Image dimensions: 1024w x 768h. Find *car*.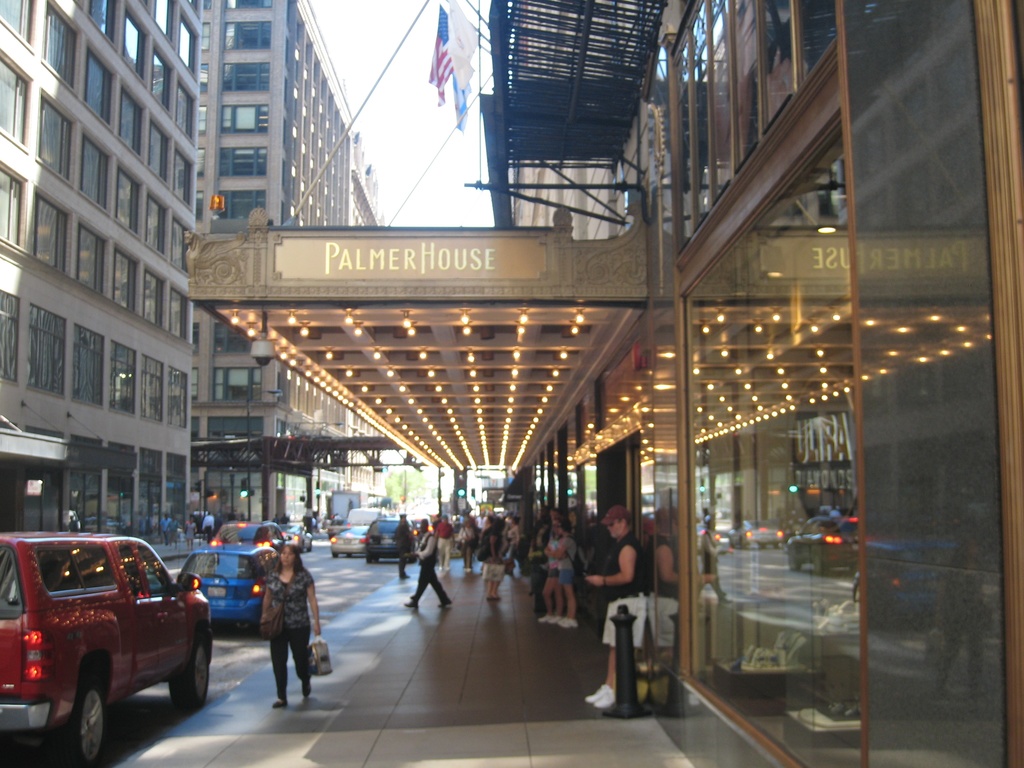
x1=285, y1=525, x2=311, y2=541.
